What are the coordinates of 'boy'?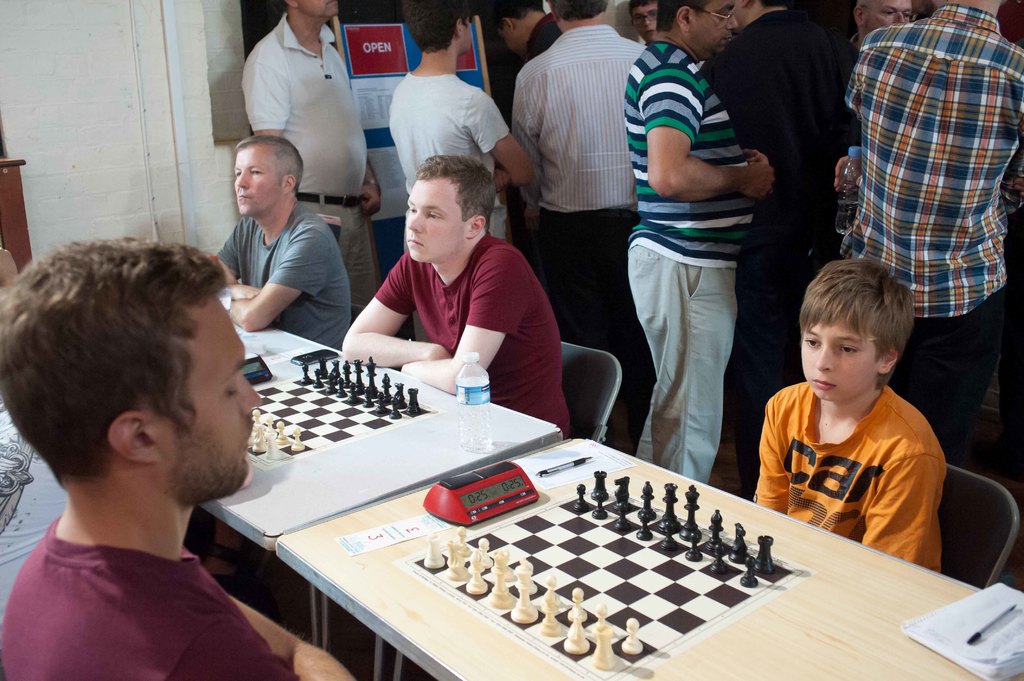
box(751, 259, 976, 570).
